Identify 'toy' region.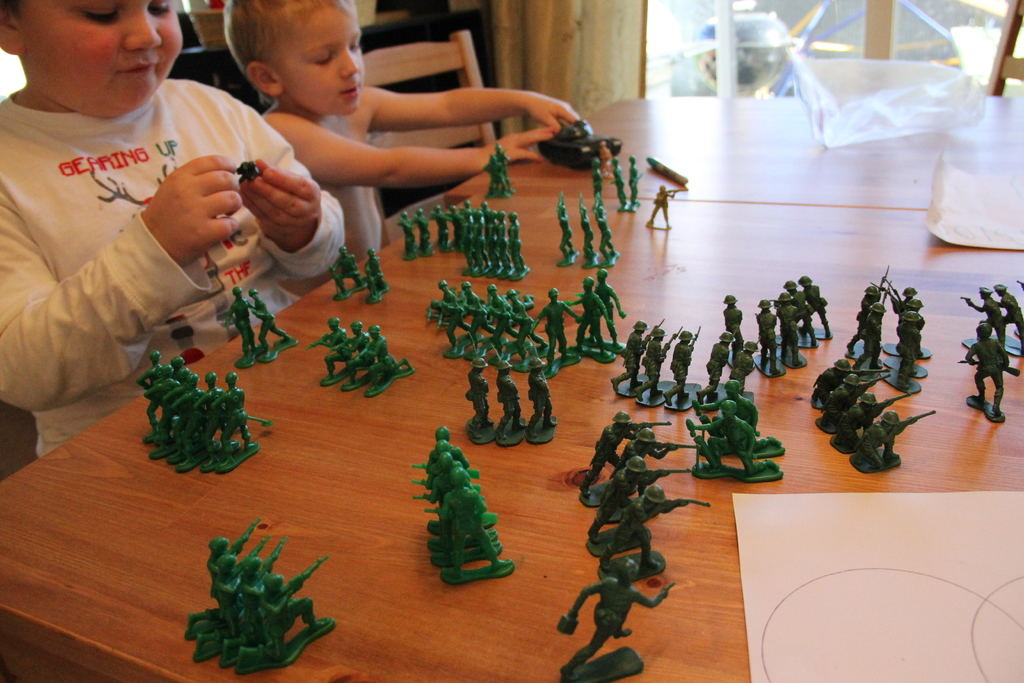
Region: x1=458 y1=358 x2=493 y2=445.
